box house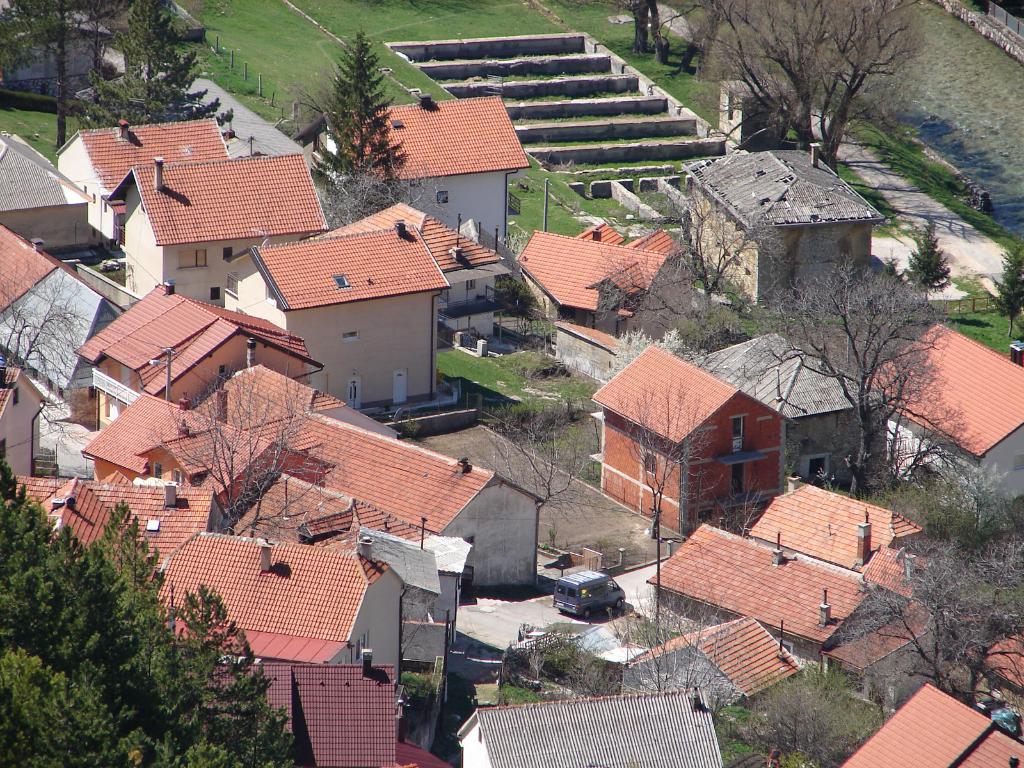
(107, 156, 330, 308)
